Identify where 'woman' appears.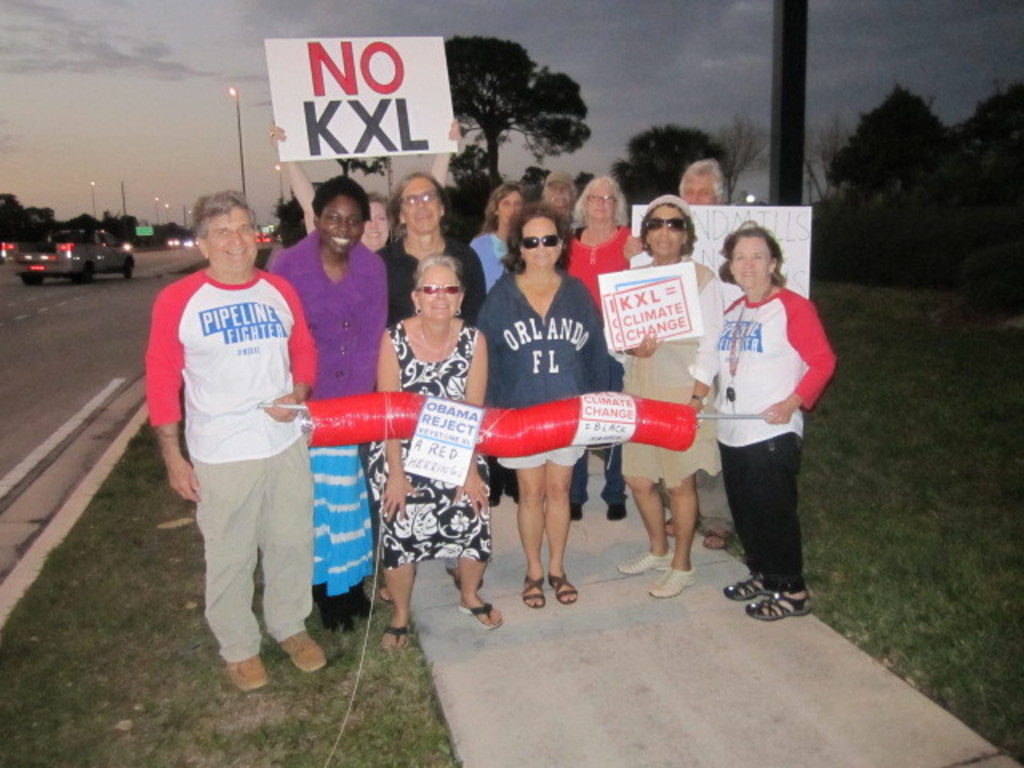
Appears at (x1=712, y1=234, x2=837, y2=608).
